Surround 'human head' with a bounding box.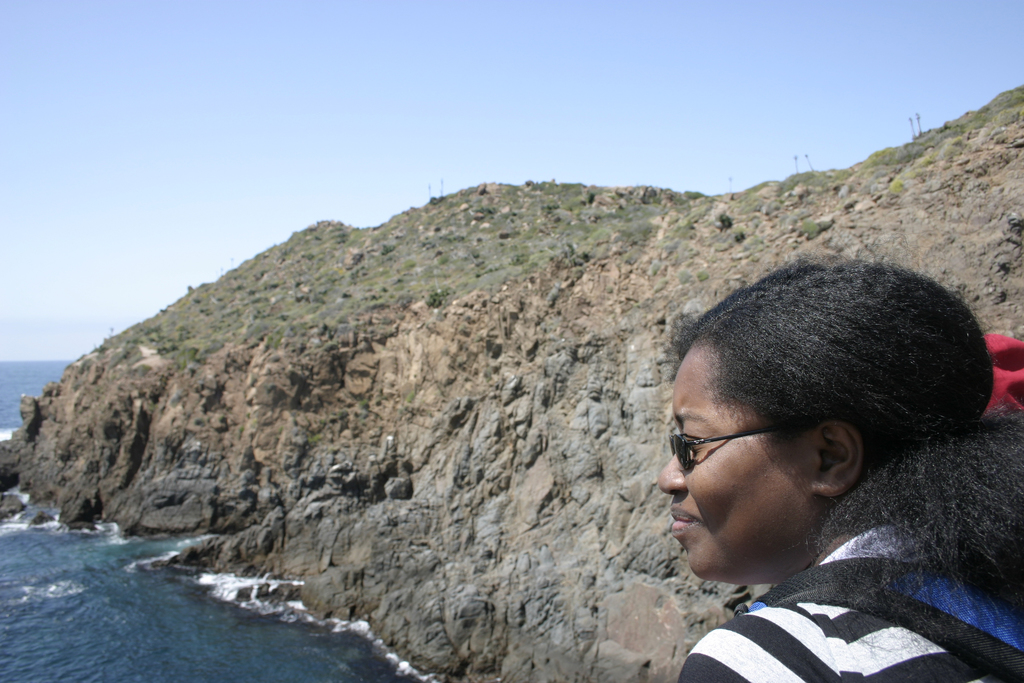
[683, 252, 982, 580].
